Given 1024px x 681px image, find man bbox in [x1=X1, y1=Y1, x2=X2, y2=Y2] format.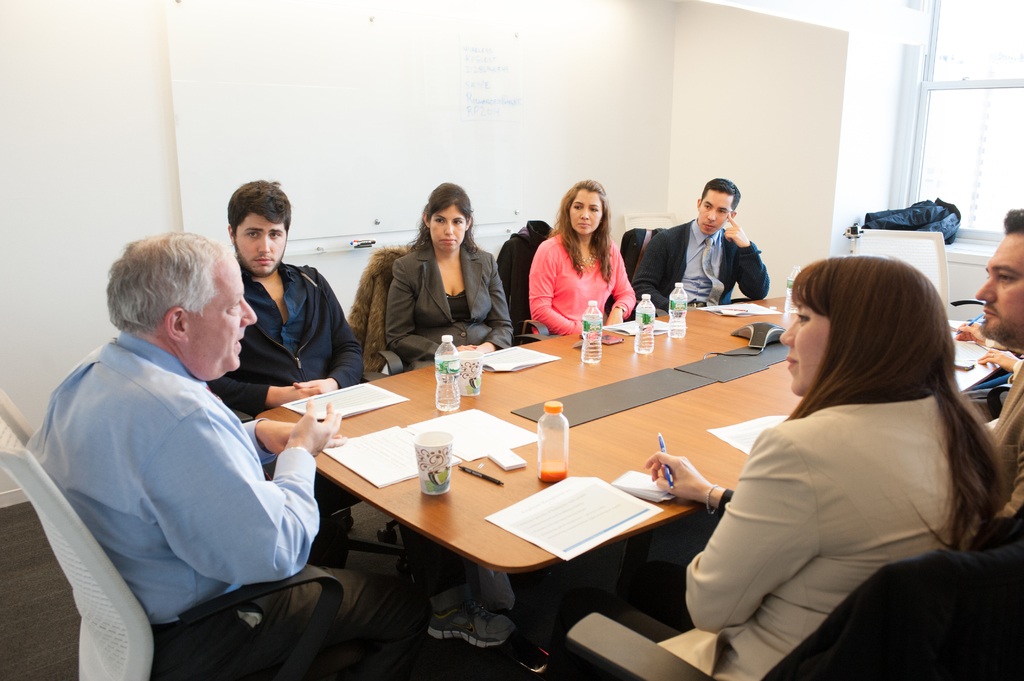
[x1=977, y1=208, x2=1023, y2=513].
